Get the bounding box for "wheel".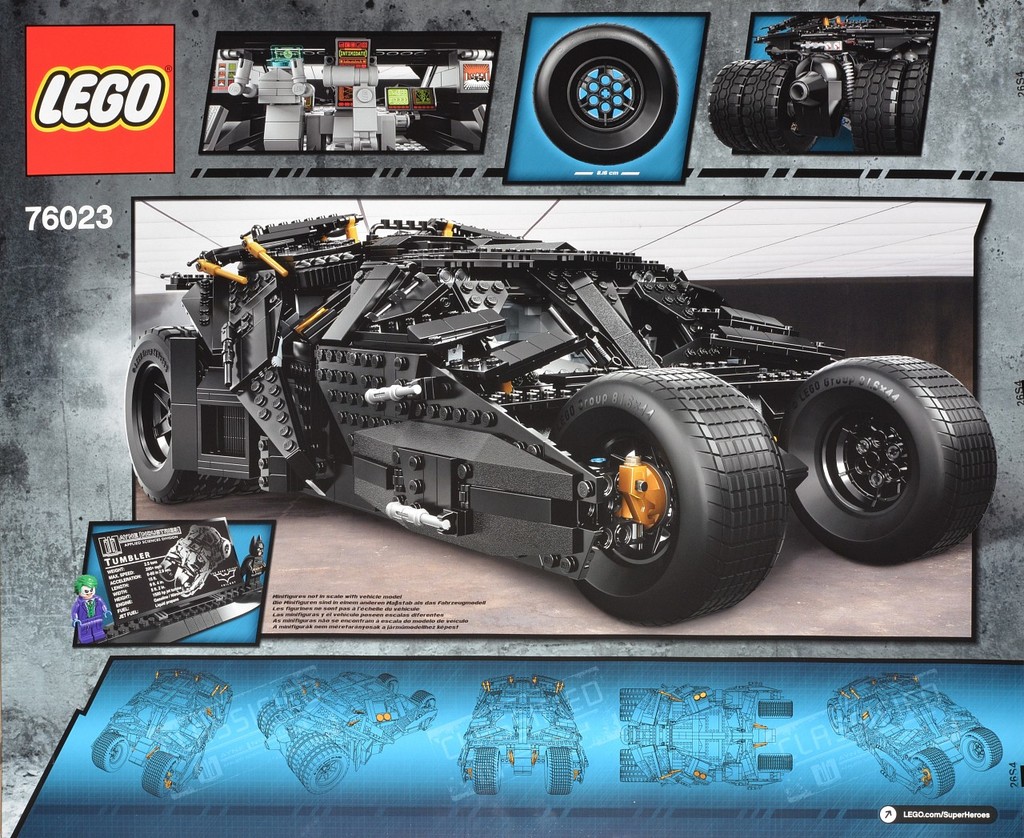
{"x1": 792, "y1": 339, "x2": 986, "y2": 571}.
